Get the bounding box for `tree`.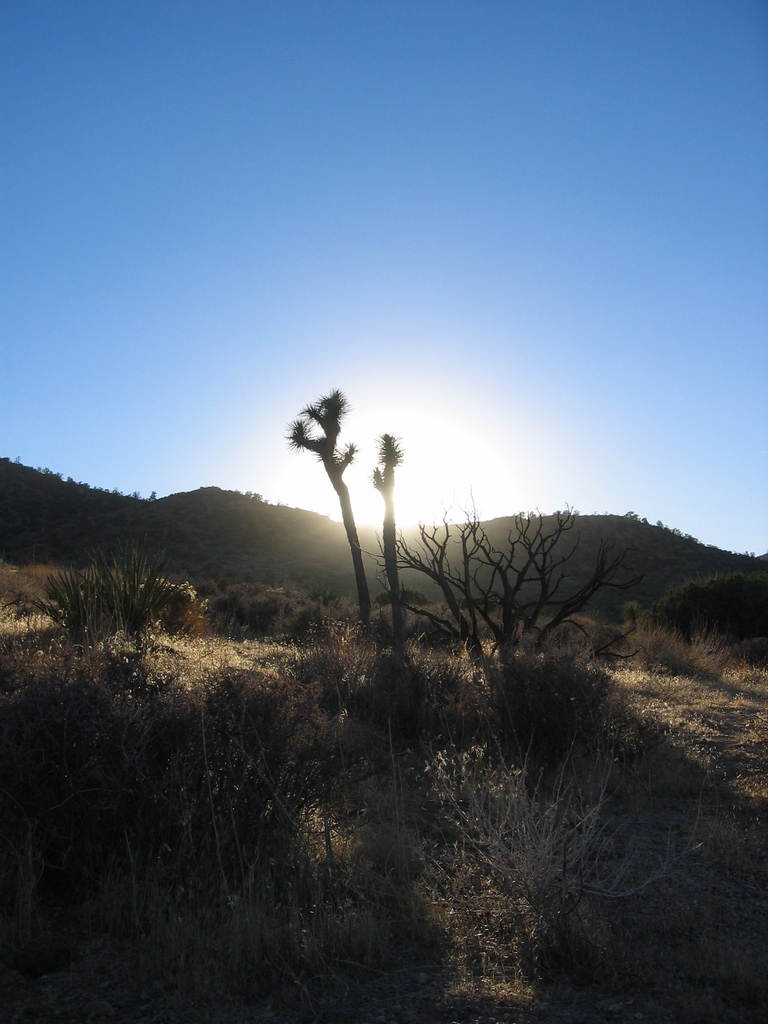
box(282, 355, 420, 643).
